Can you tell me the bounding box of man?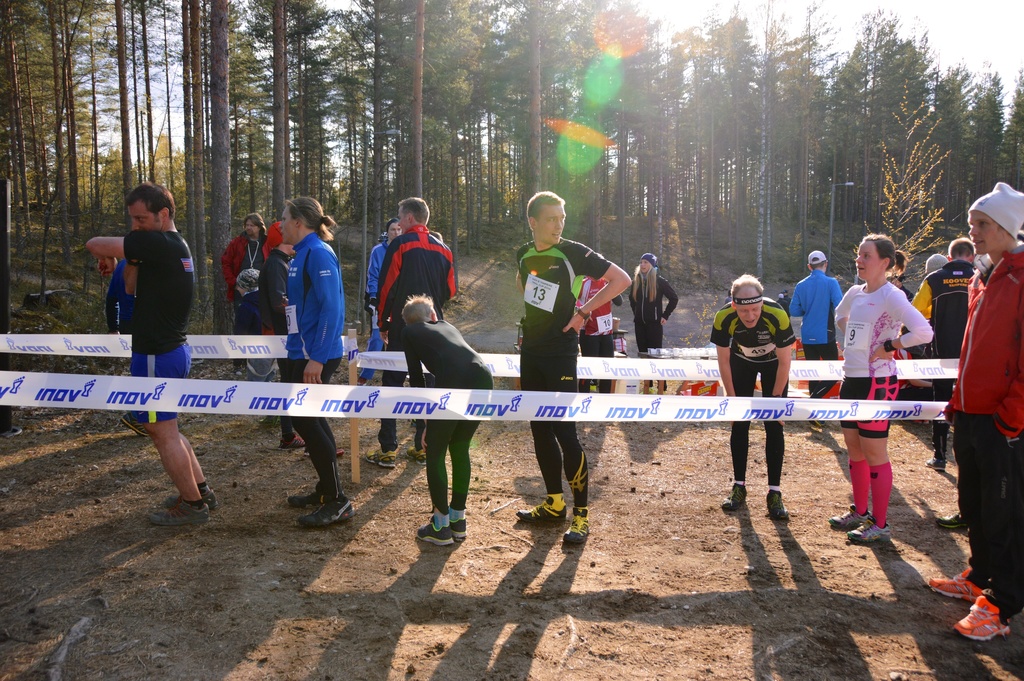
[575,274,623,395].
